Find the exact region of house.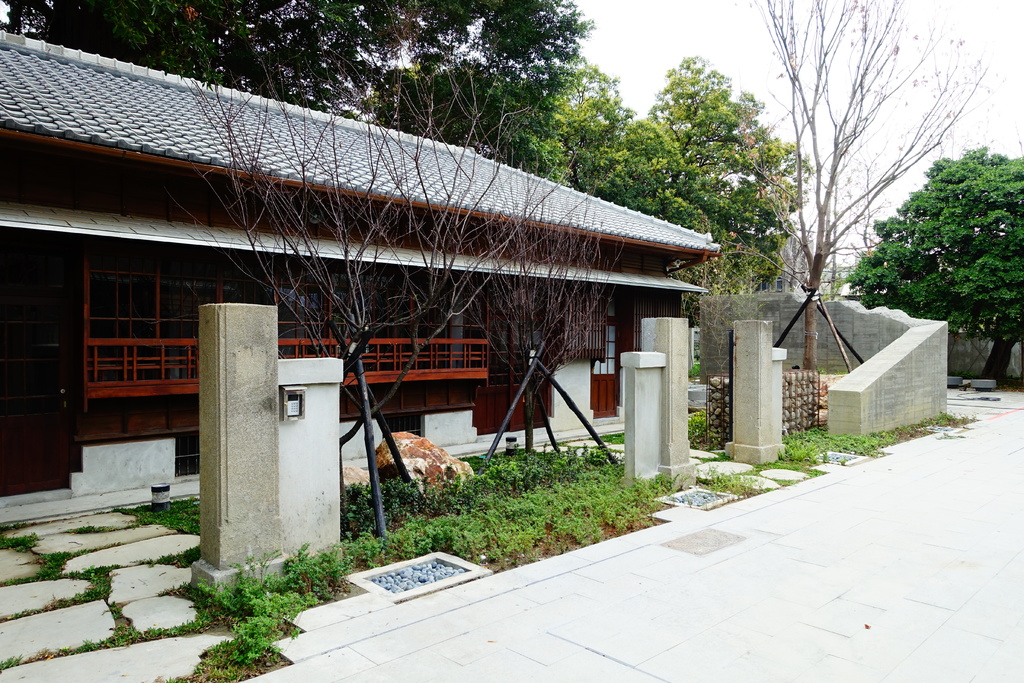
Exact region: (left=0, top=28, right=723, bottom=505).
